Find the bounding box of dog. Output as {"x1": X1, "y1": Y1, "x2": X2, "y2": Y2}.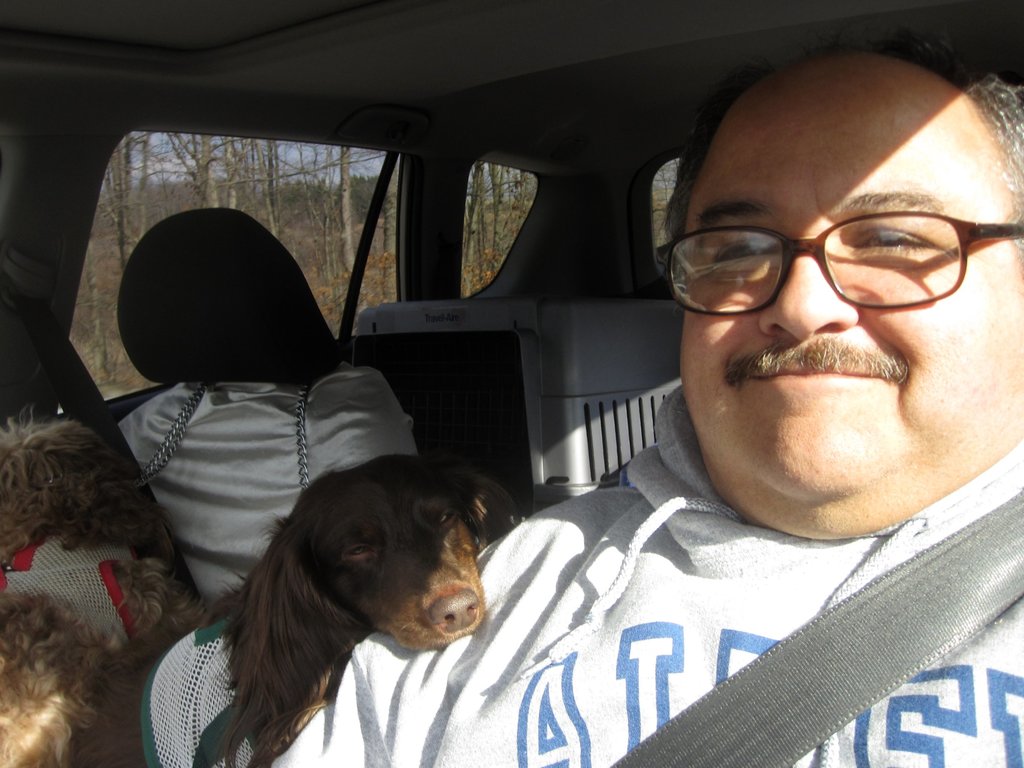
{"x1": 212, "y1": 455, "x2": 527, "y2": 767}.
